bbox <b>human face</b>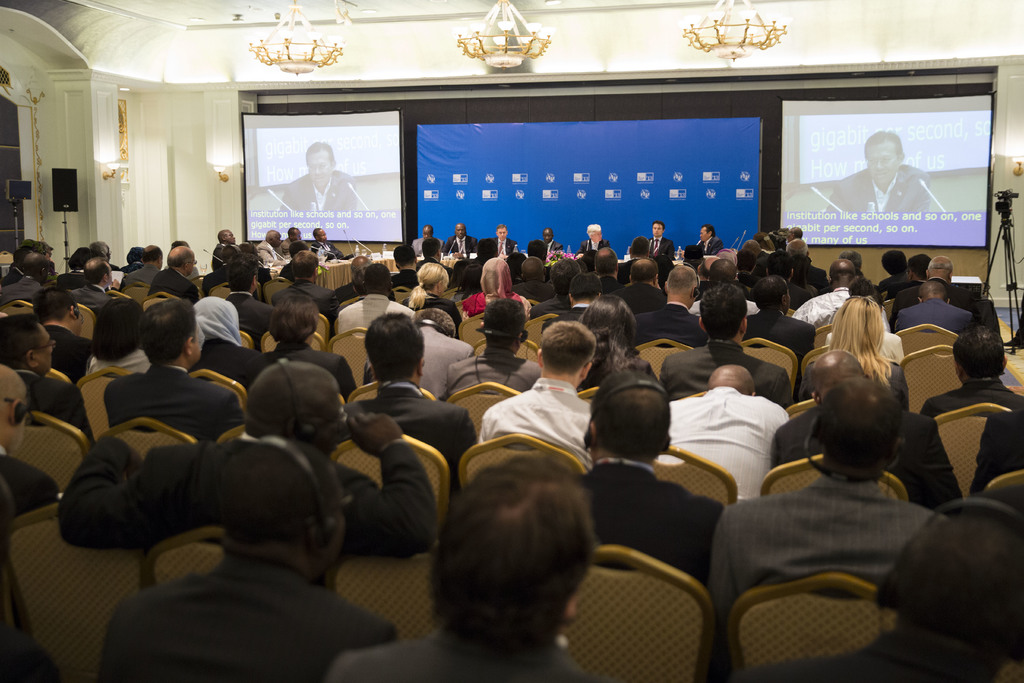
left=868, top=136, right=900, bottom=181
